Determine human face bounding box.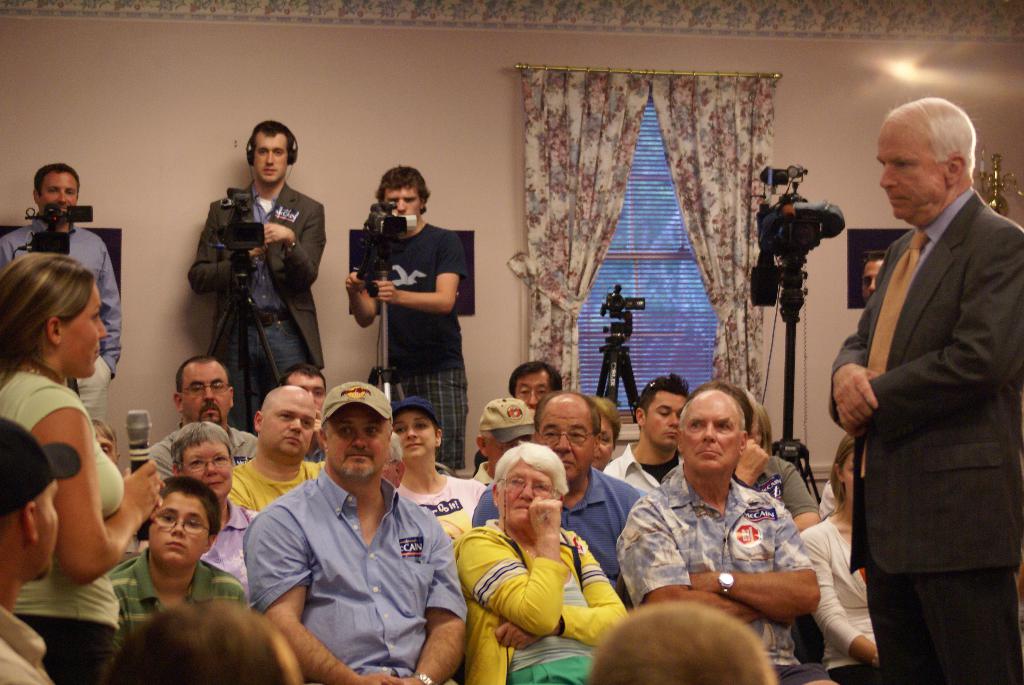
Determined: x1=499 y1=456 x2=556 y2=523.
